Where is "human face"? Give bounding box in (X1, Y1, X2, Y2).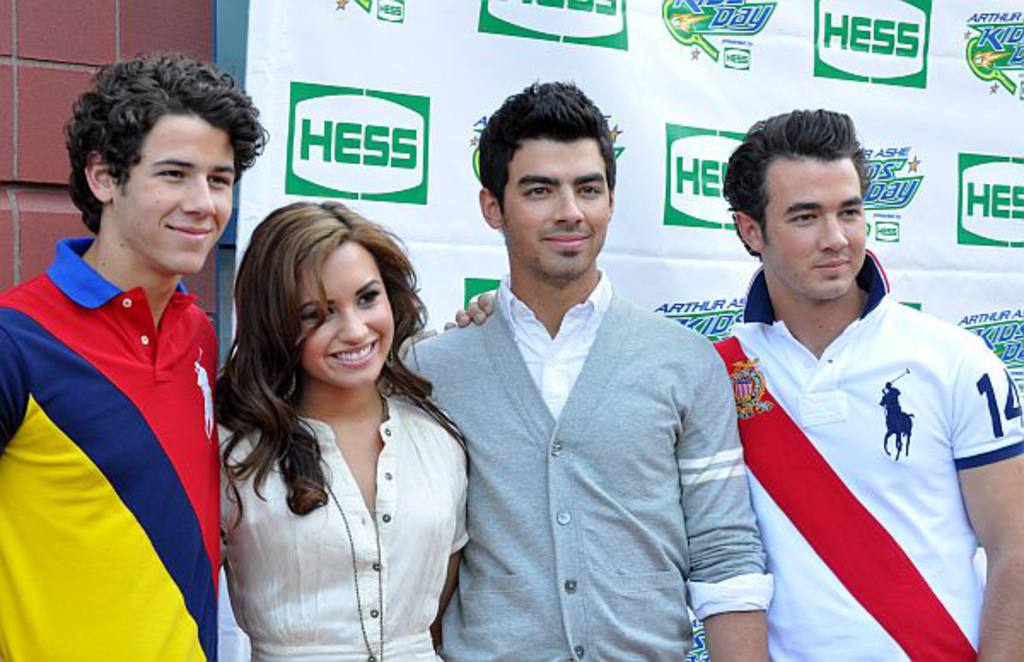
(109, 113, 239, 276).
